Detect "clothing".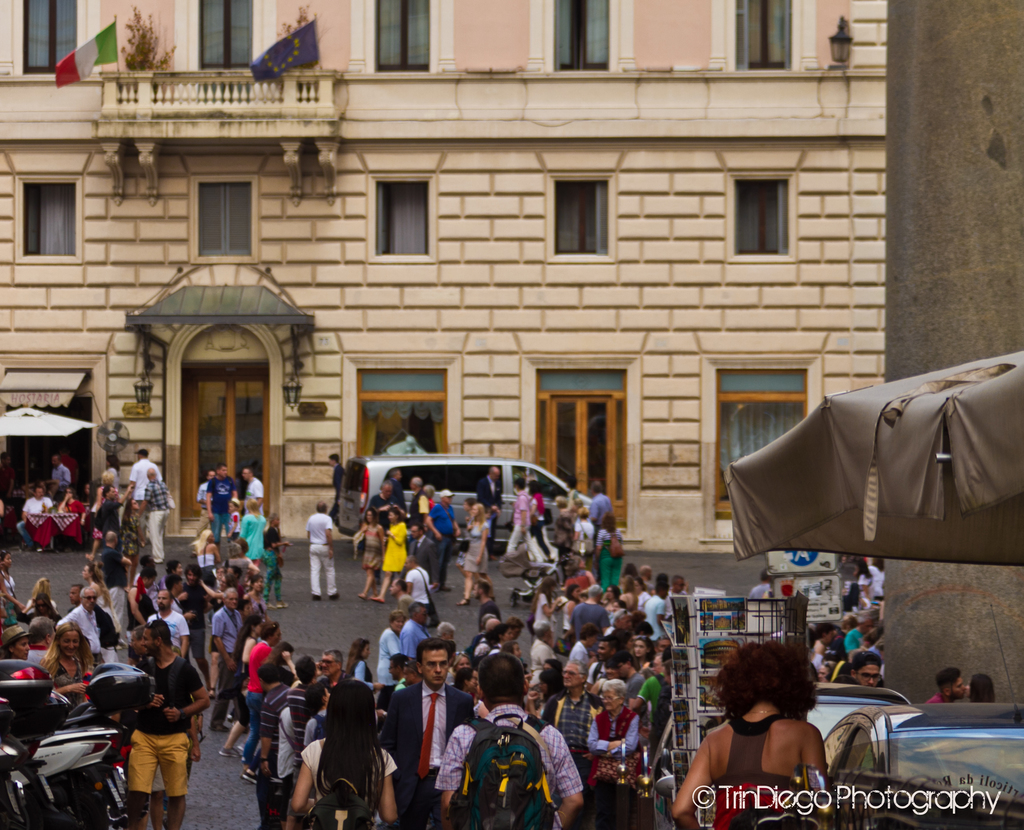
Detected at <region>402, 615, 425, 665</region>.
